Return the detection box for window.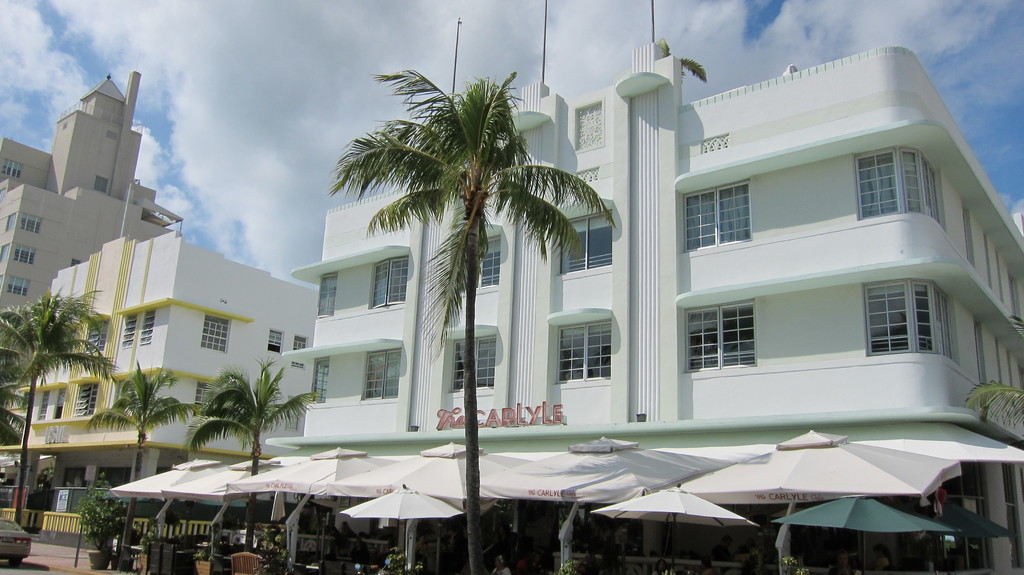
848 139 949 229.
